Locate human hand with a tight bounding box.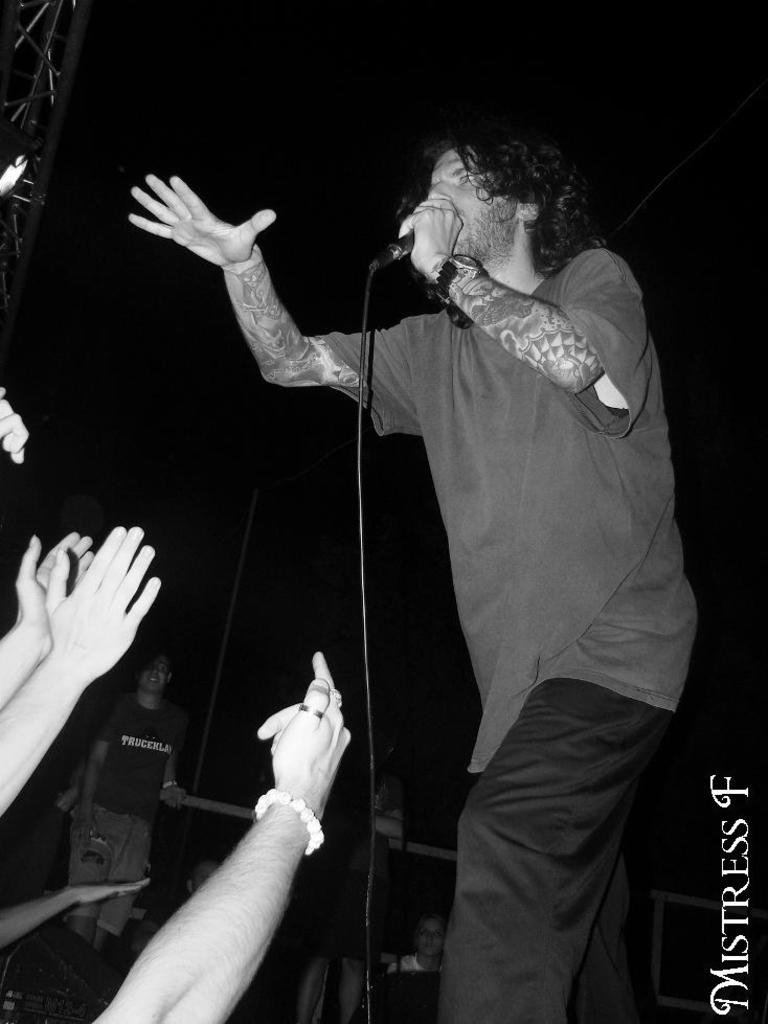
left=71, top=811, right=99, bottom=857.
